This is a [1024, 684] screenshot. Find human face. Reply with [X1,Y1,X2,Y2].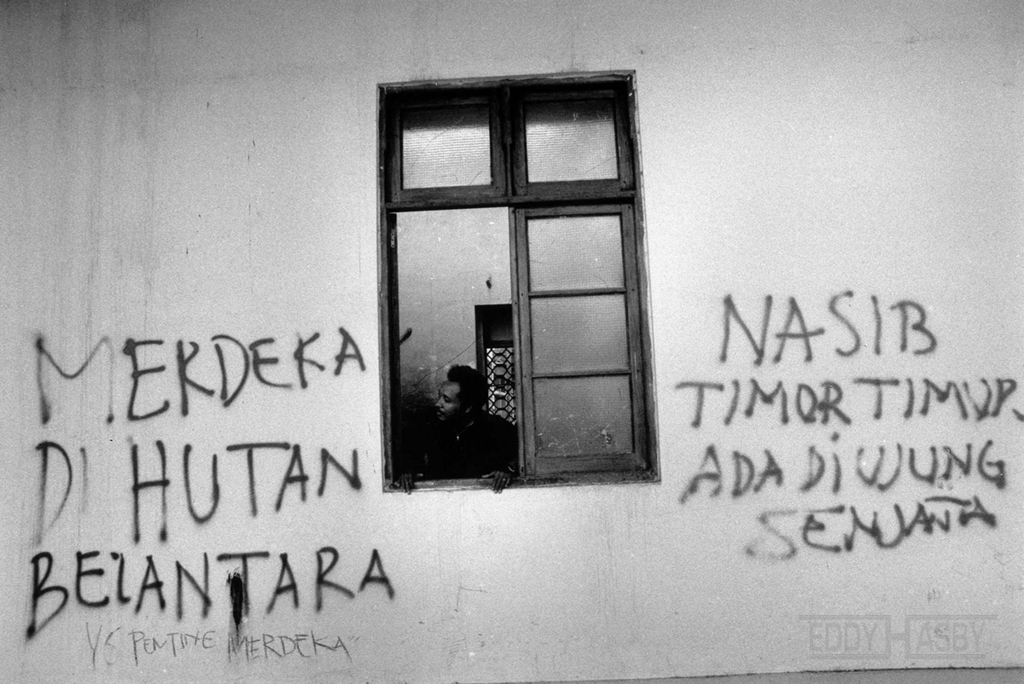
[435,384,462,415].
